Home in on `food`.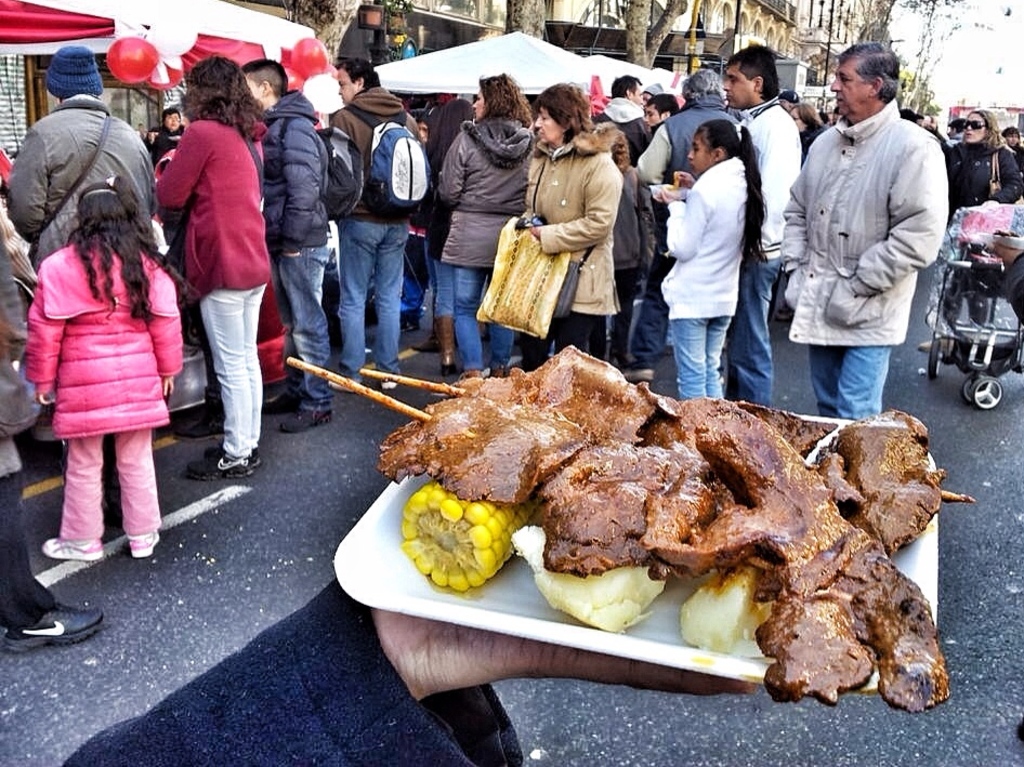
Homed in at {"left": 675, "top": 570, "right": 771, "bottom": 652}.
